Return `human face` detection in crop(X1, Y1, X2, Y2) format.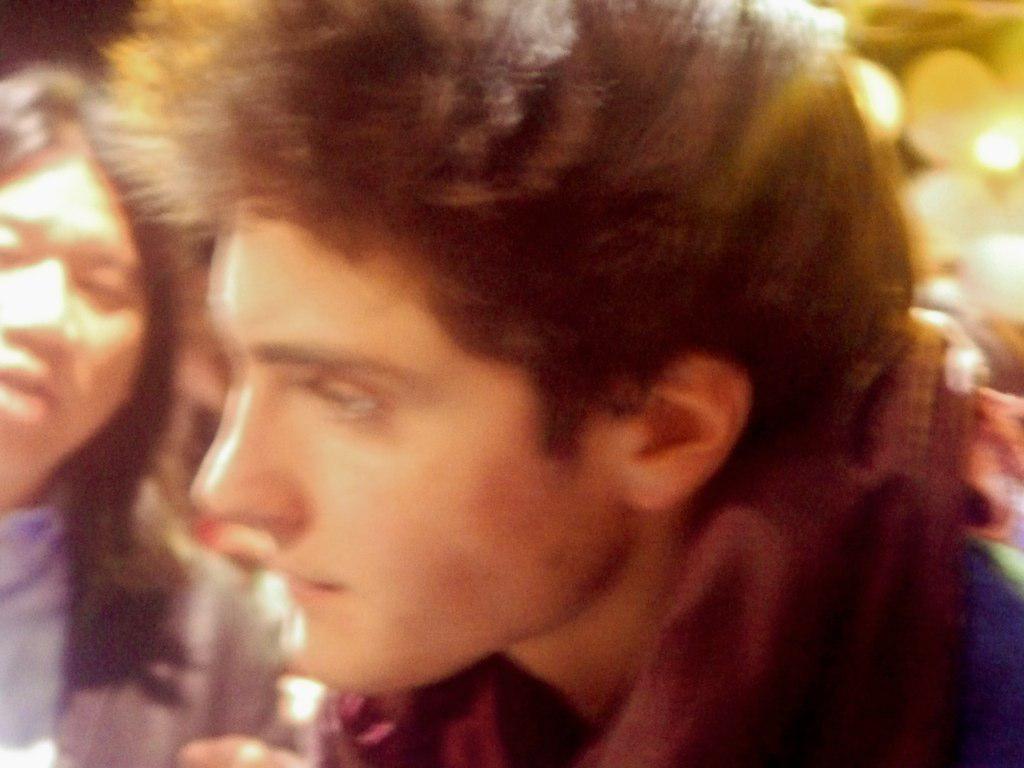
crop(0, 153, 149, 506).
